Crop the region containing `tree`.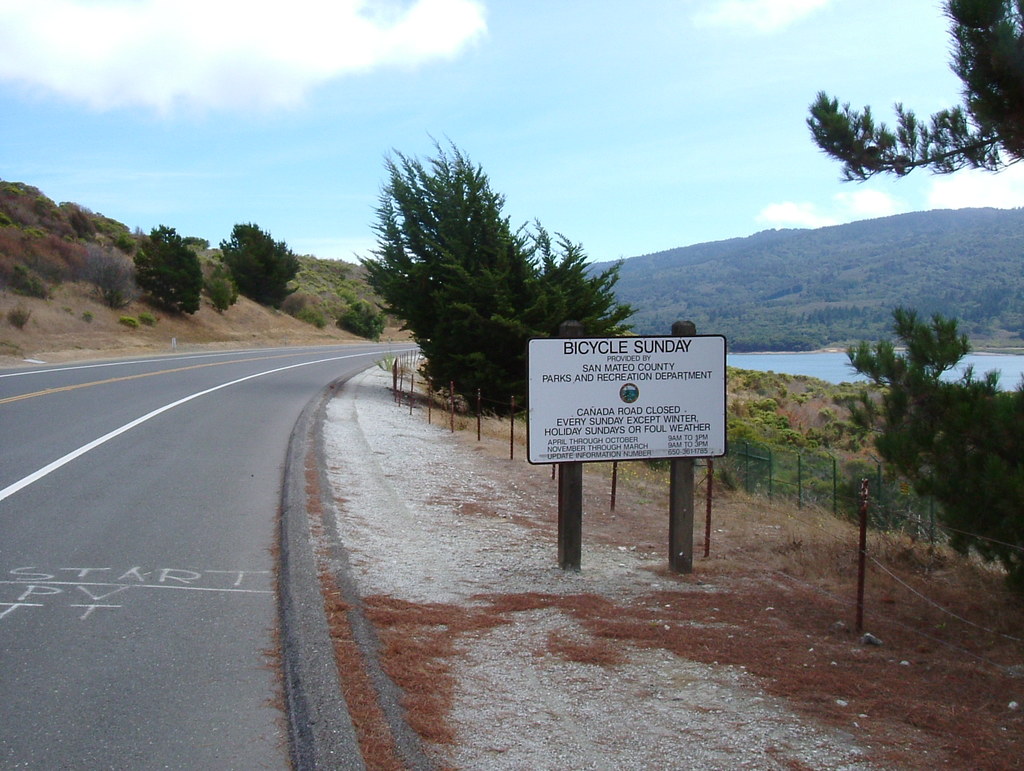
Crop region: box=[806, 0, 1023, 188].
